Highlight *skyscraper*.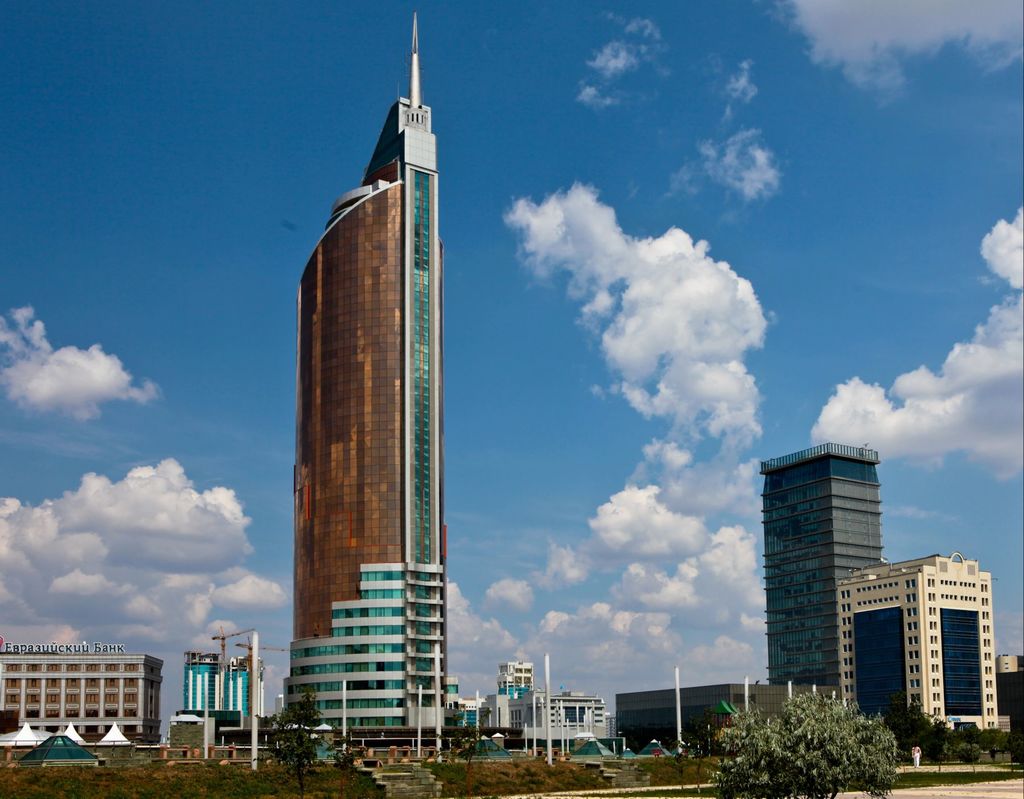
Highlighted region: bbox=(294, 11, 440, 726).
